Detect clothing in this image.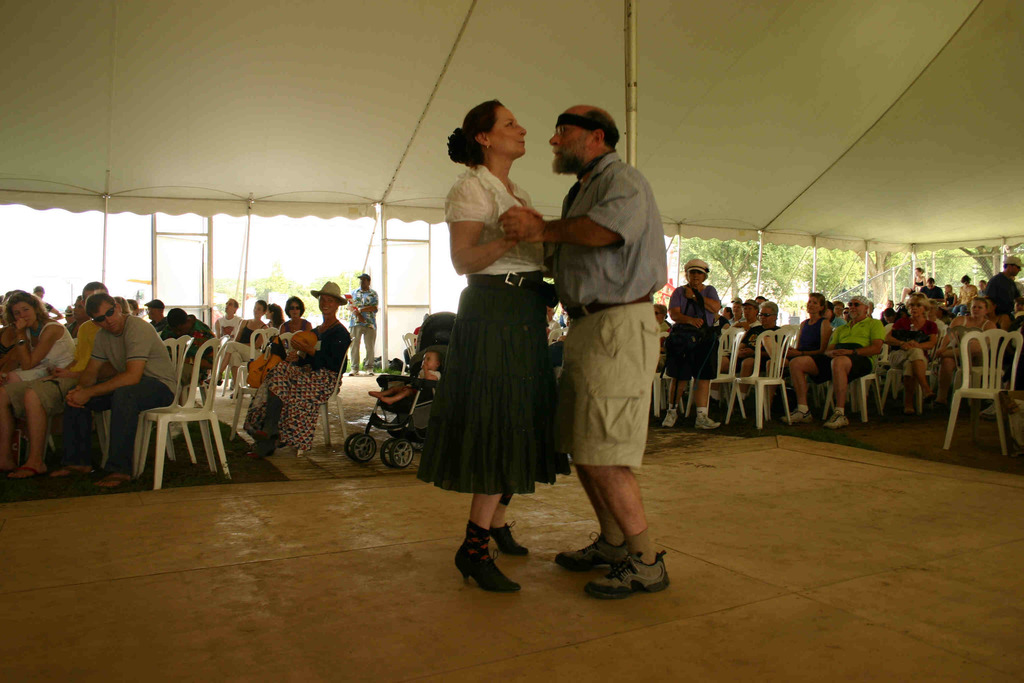
Detection: Rect(281, 318, 311, 336).
